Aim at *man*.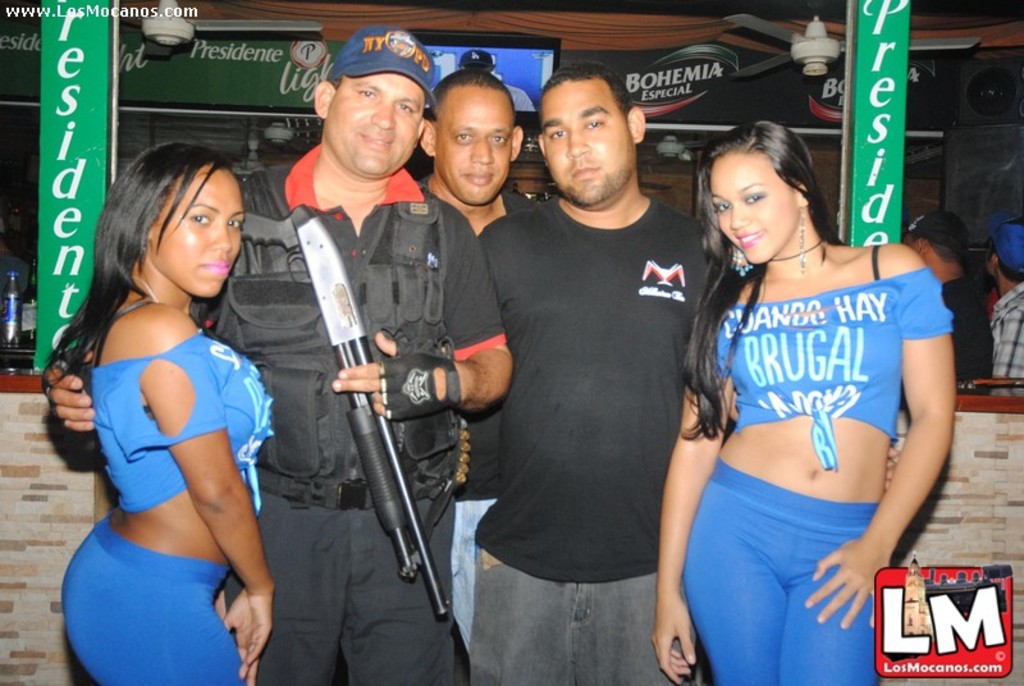
Aimed at {"x1": 407, "y1": 70, "x2": 535, "y2": 653}.
